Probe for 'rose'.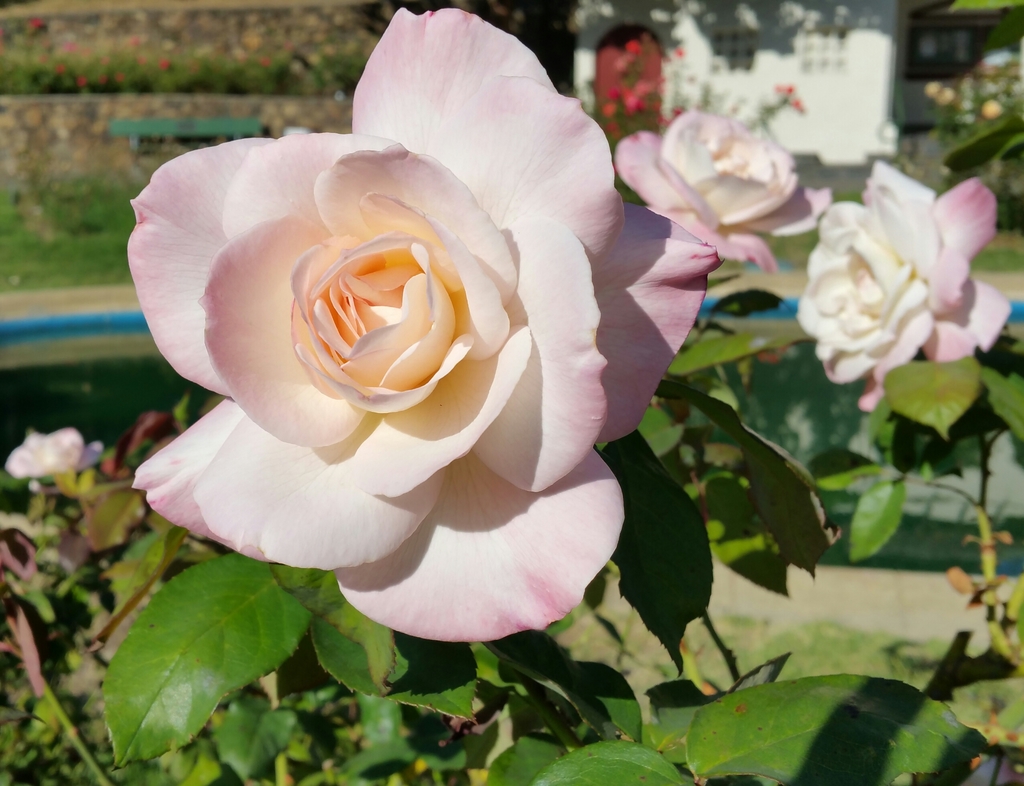
Probe result: {"left": 129, "top": 3, "right": 724, "bottom": 643}.
